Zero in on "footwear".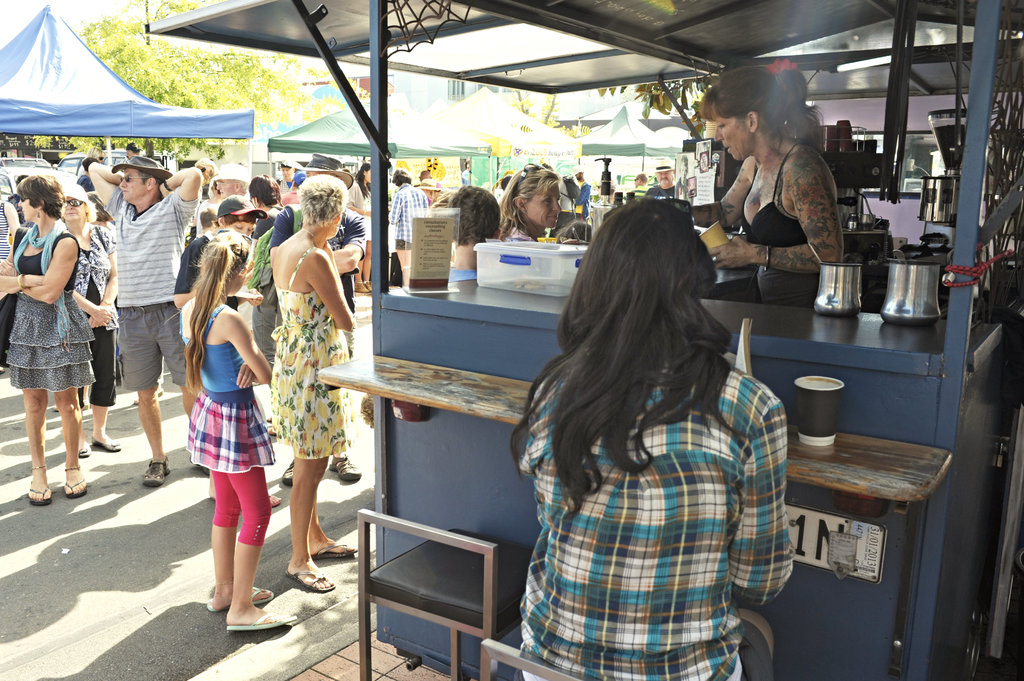
Zeroed in: 352 276 366 294.
